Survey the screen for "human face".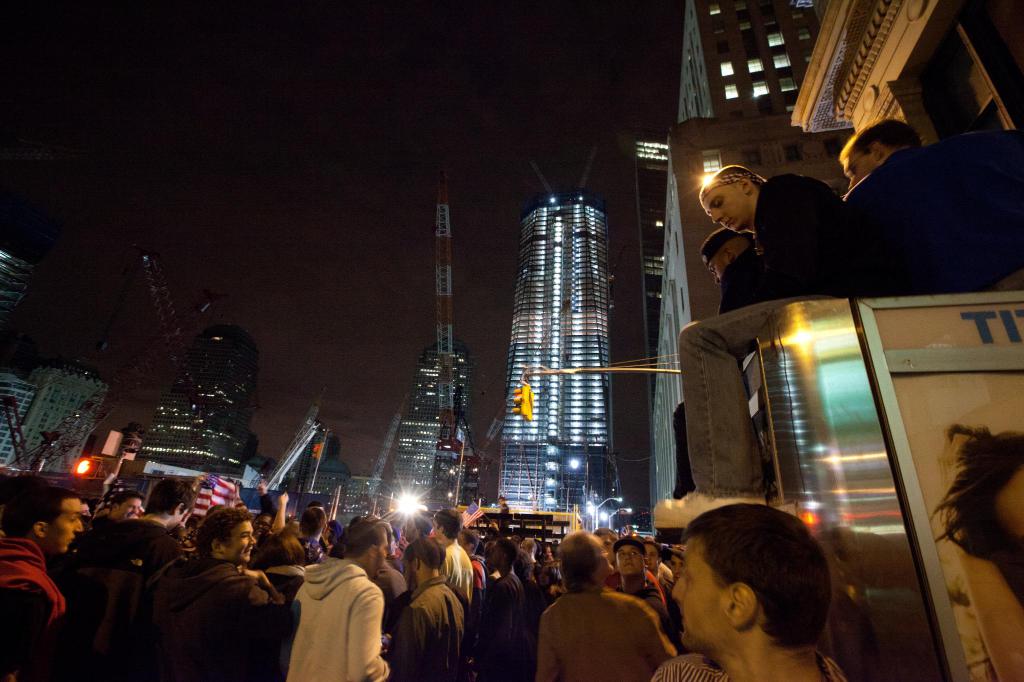
Survey found: locate(430, 521, 440, 543).
